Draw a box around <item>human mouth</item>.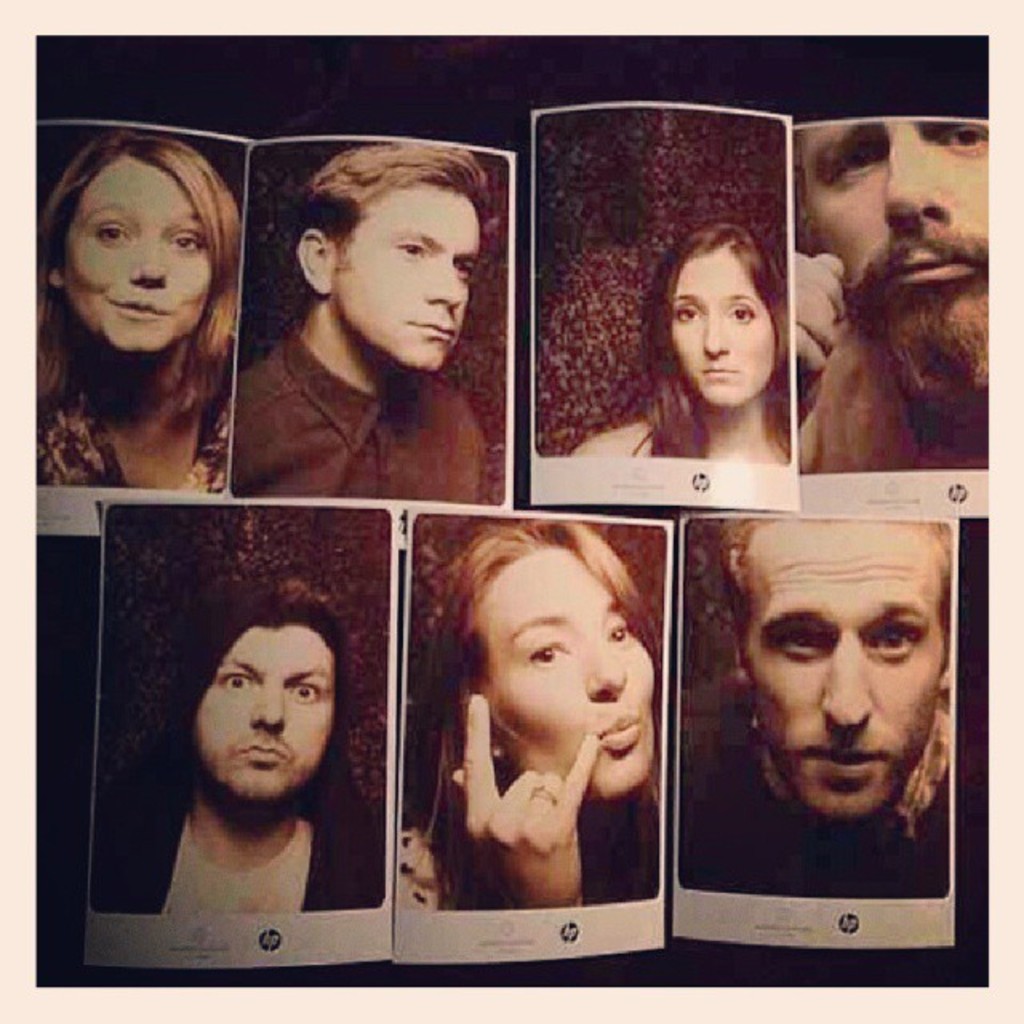
(left=595, top=720, right=638, bottom=758).
